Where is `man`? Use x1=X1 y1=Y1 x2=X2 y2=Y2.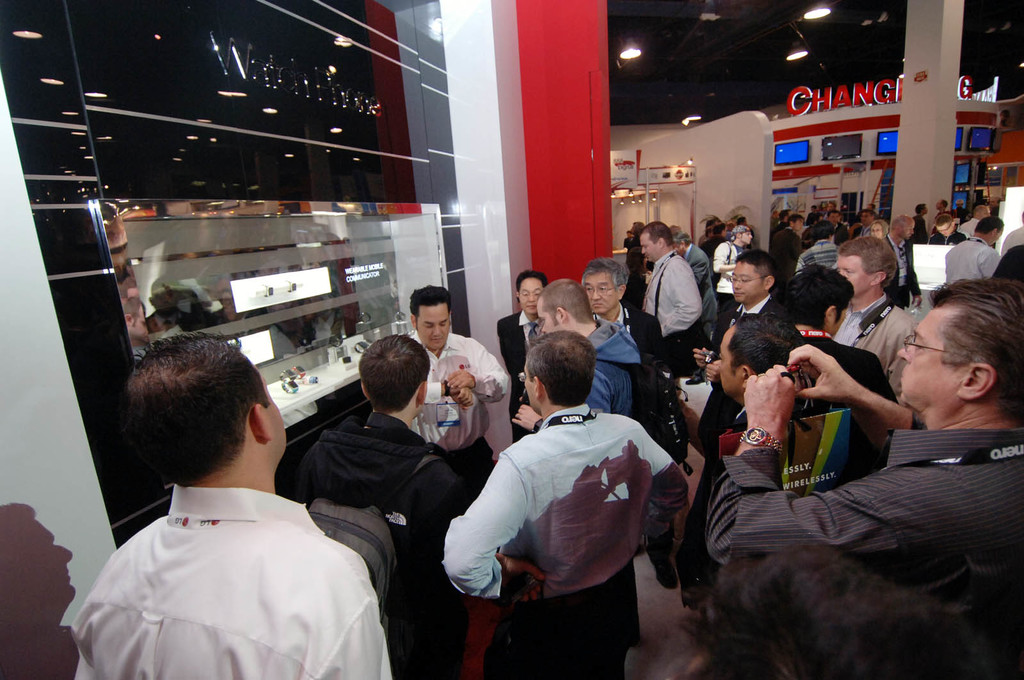
x1=715 y1=222 x2=754 y2=311.
